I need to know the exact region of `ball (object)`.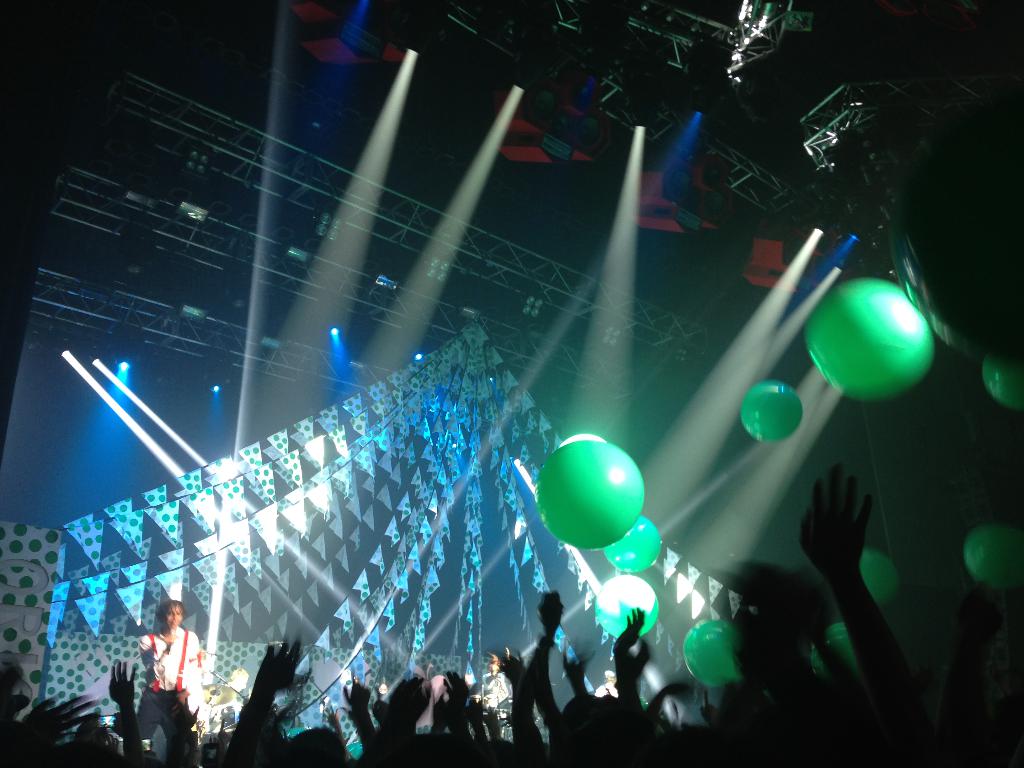
Region: (left=970, top=520, right=1023, bottom=589).
